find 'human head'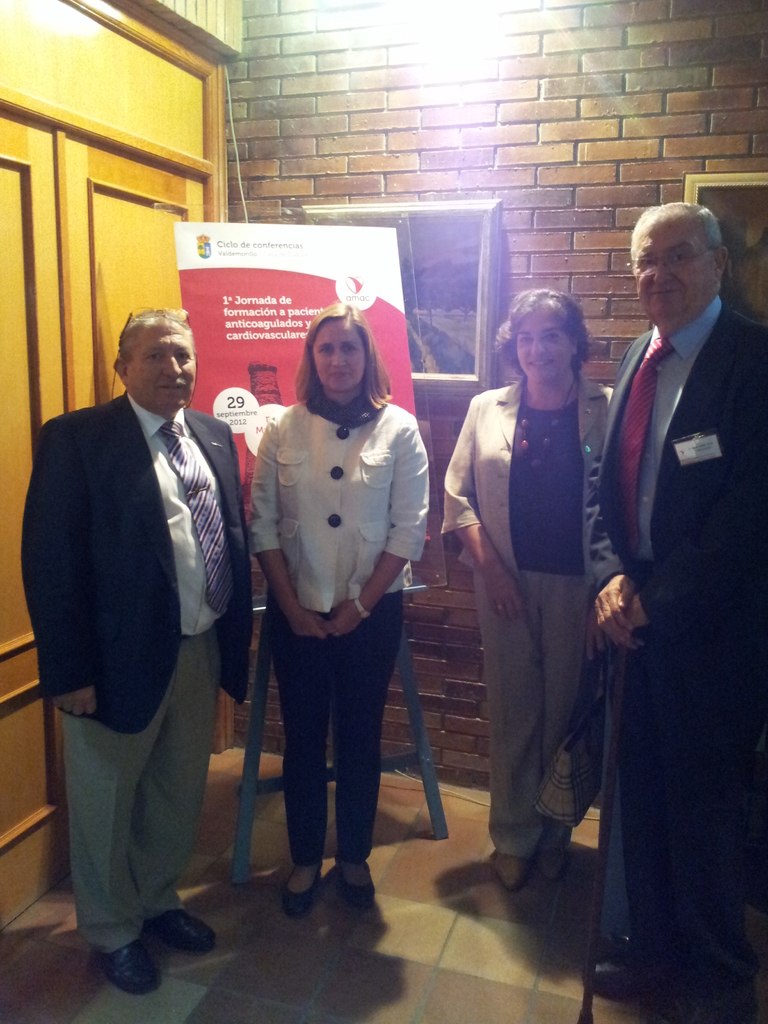
506:290:582:386
